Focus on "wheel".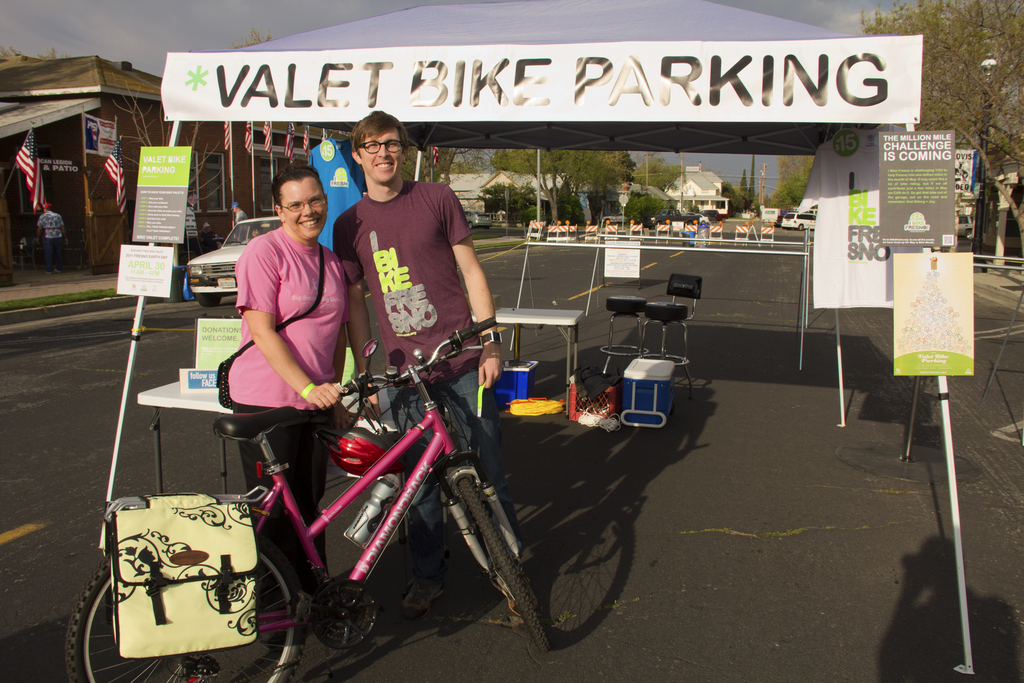
Focused at pyautogui.locateOnScreen(196, 292, 221, 307).
